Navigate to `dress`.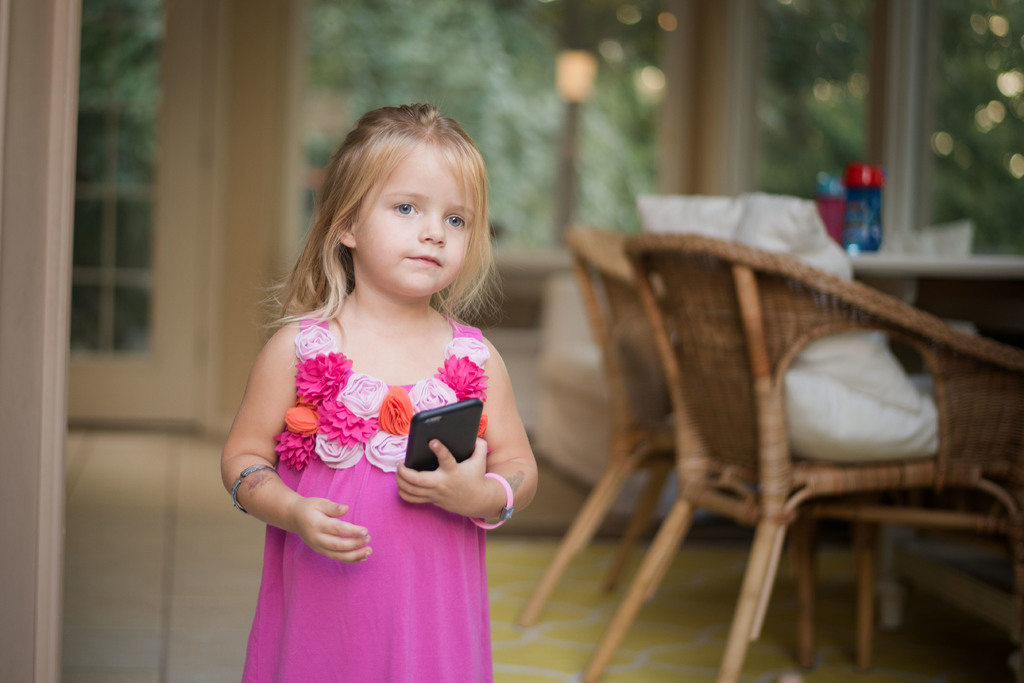
Navigation target: locate(241, 272, 521, 659).
